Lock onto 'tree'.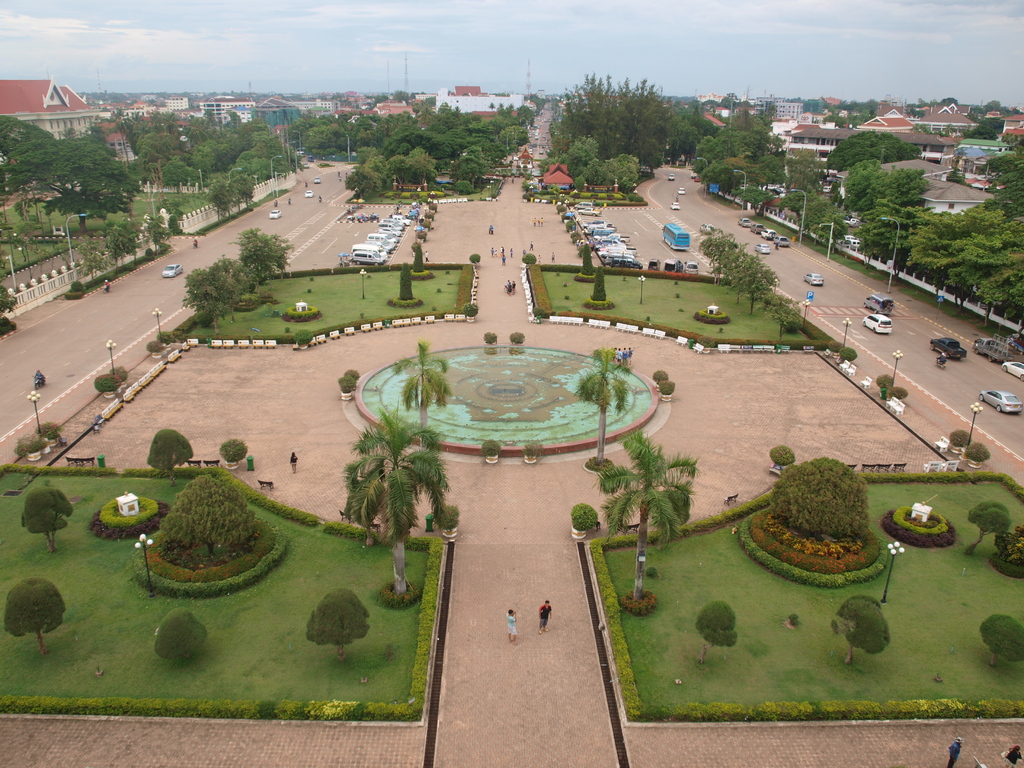
Locked: <bbox>796, 199, 836, 245</bbox>.
